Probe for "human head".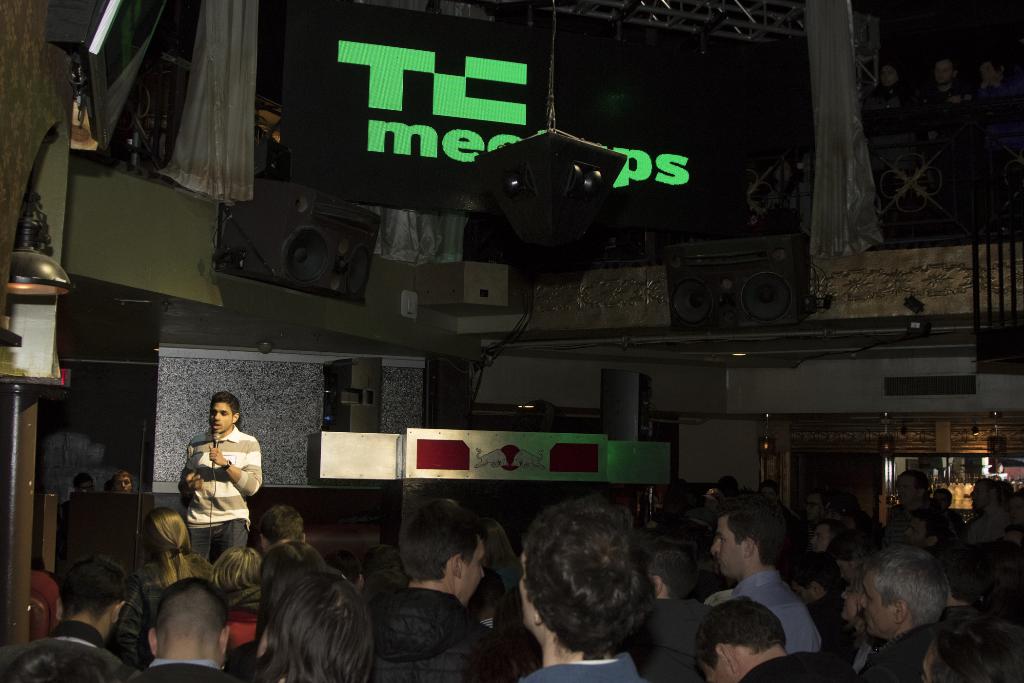
Probe result: (834, 572, 859, 625).
